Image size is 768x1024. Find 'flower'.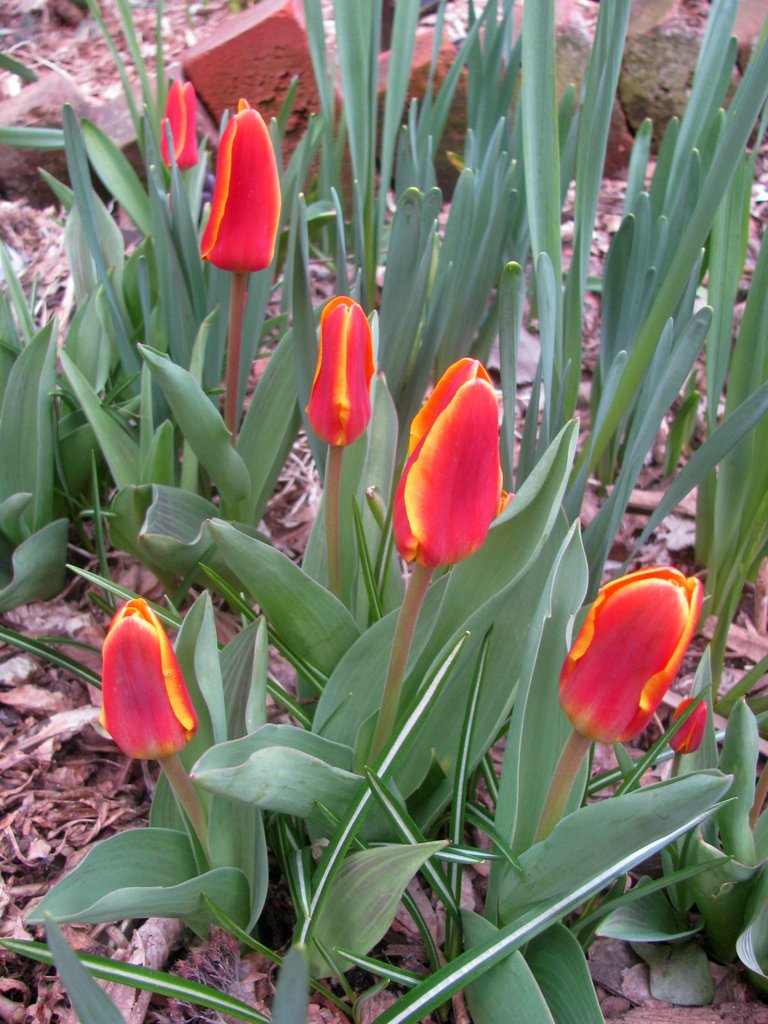
<bbox>203, 92, 278, 275</bbox>.
